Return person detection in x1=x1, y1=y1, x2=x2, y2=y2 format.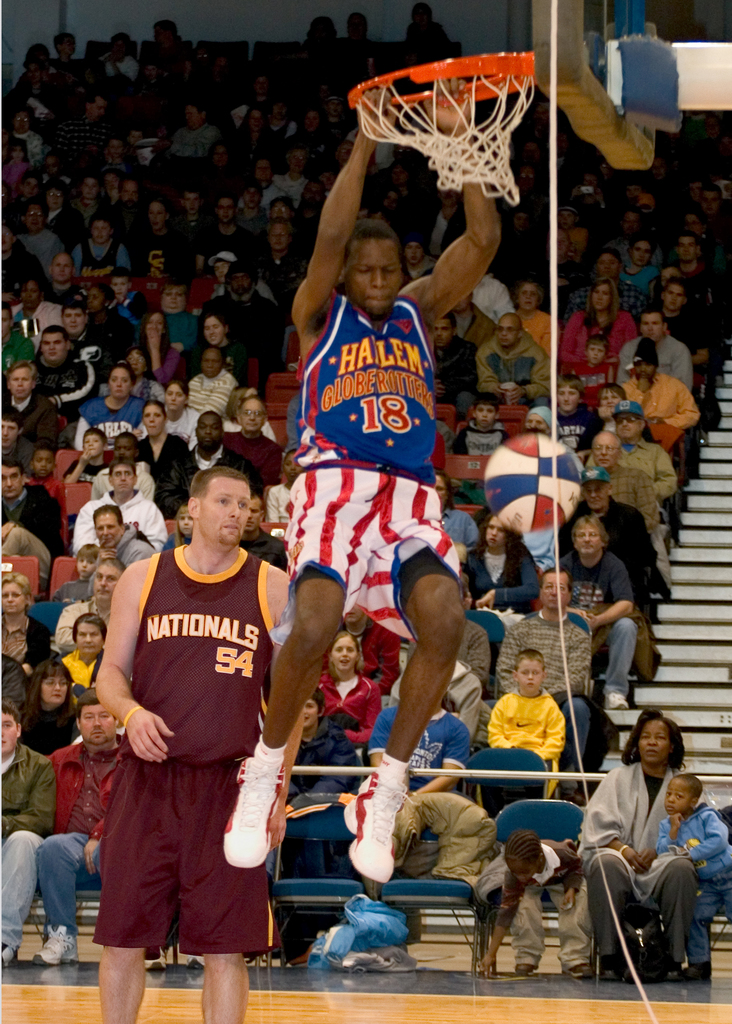
x1=217, y1=263, x2=284, y2=380.
